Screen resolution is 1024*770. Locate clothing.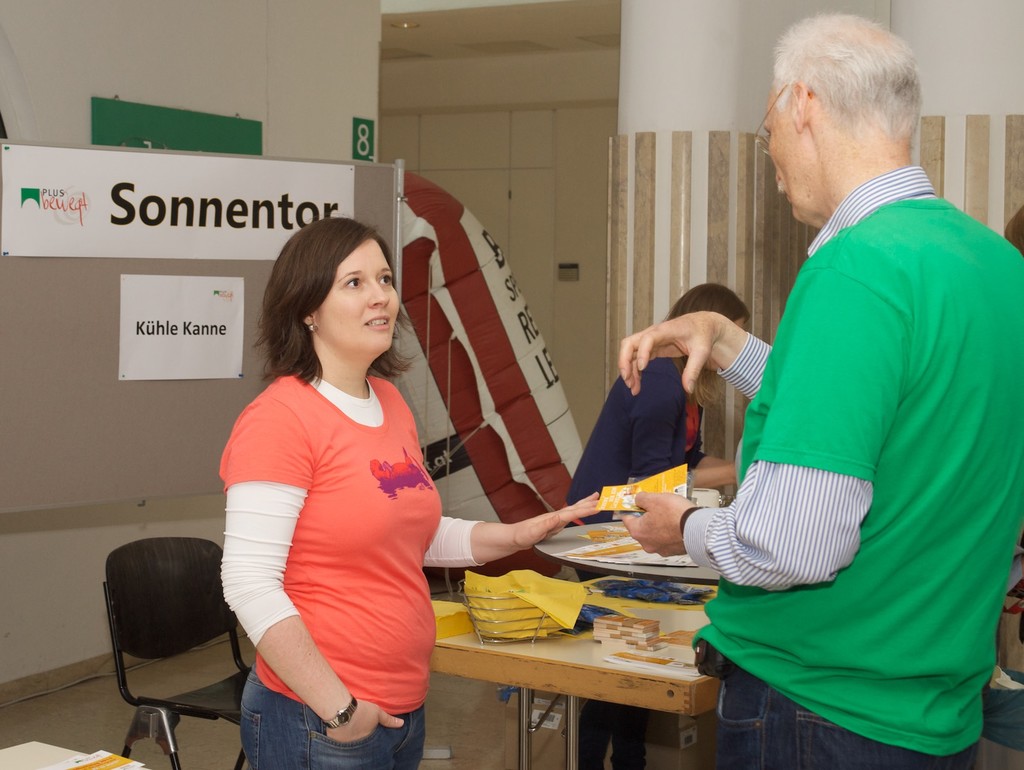
crop(559, 358, 703, 769).
